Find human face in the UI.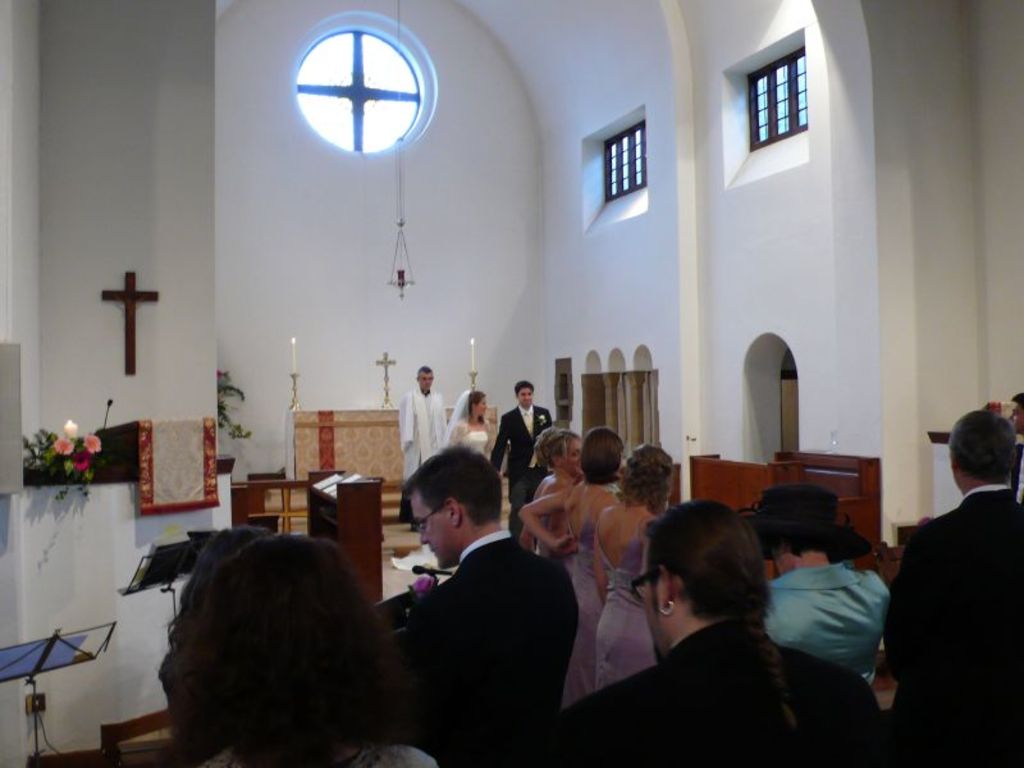
UI element at [x1=520, y1=387, x2=531, y2=406].
